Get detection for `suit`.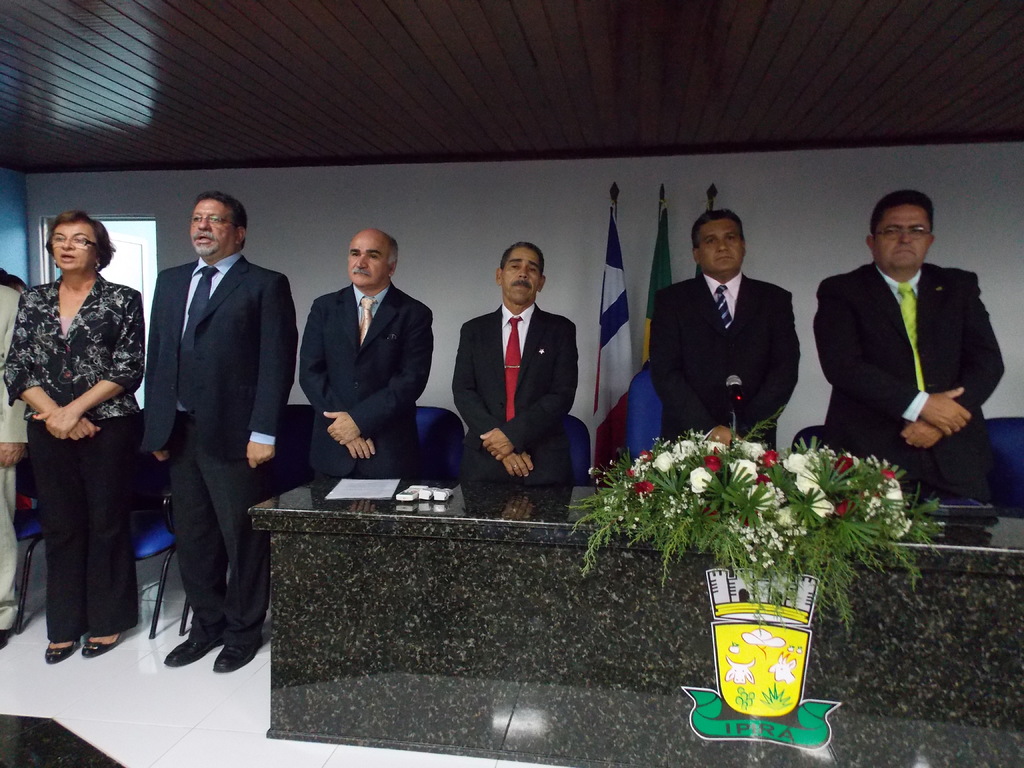
Detection: l=812, t=262, r=1007, b=495.
